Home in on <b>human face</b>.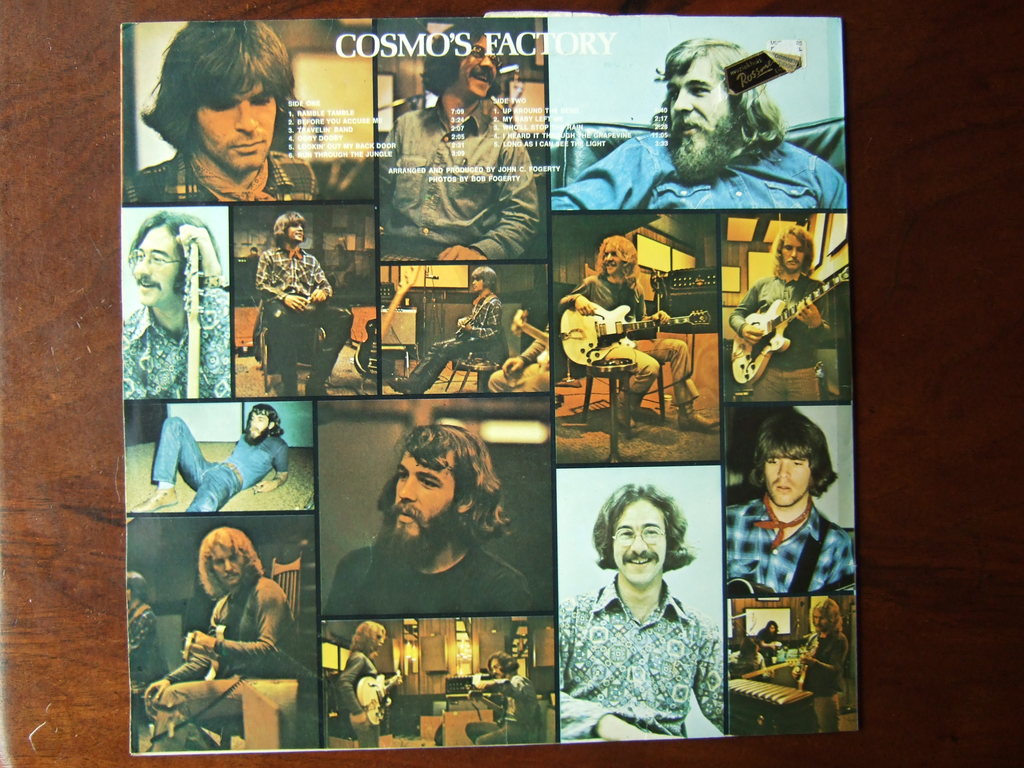
Homed in at 197:80:274:171.
